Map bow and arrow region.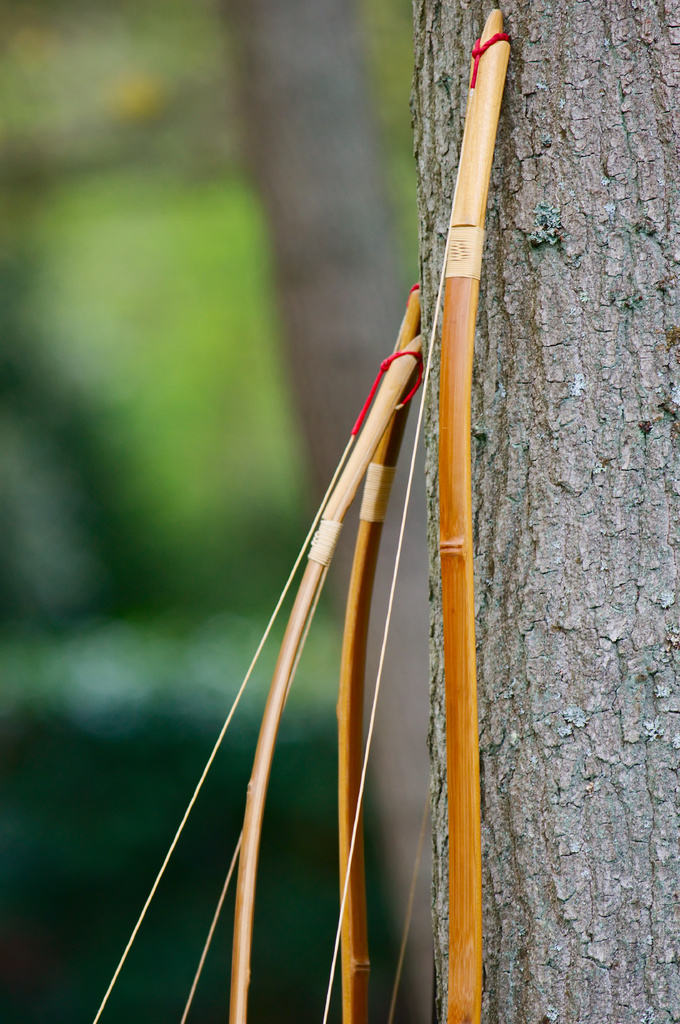
Mapped to <region>185, 279, 425, 1023</region>.
